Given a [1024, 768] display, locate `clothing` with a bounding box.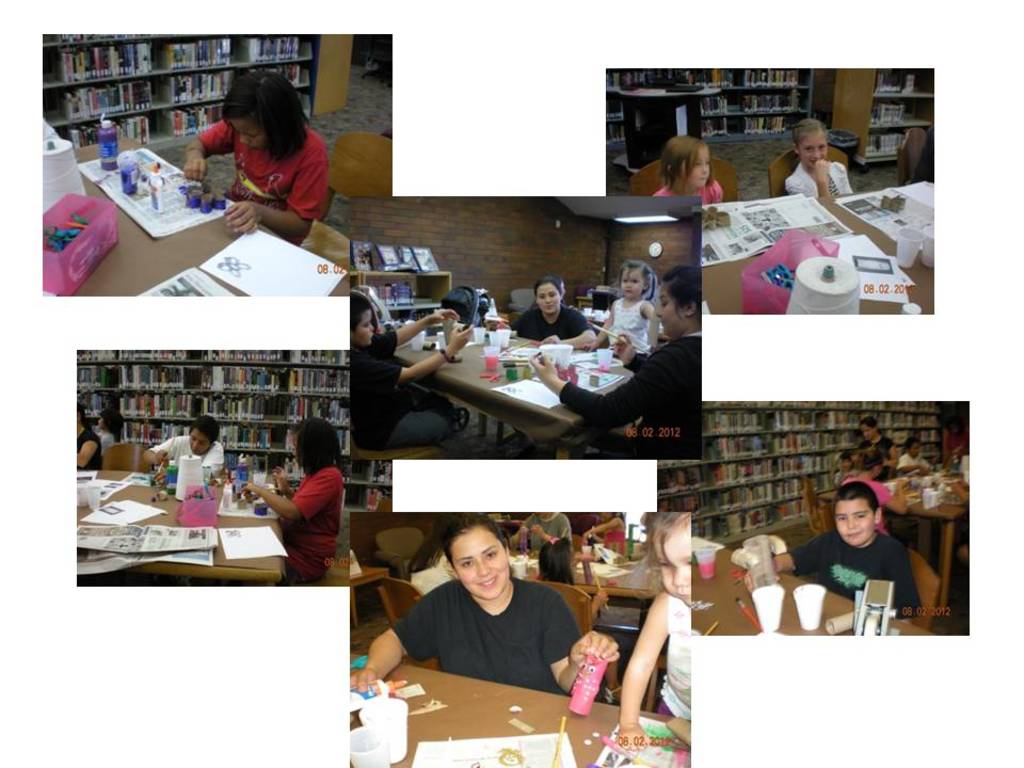
Located: 197/119/329/245.
